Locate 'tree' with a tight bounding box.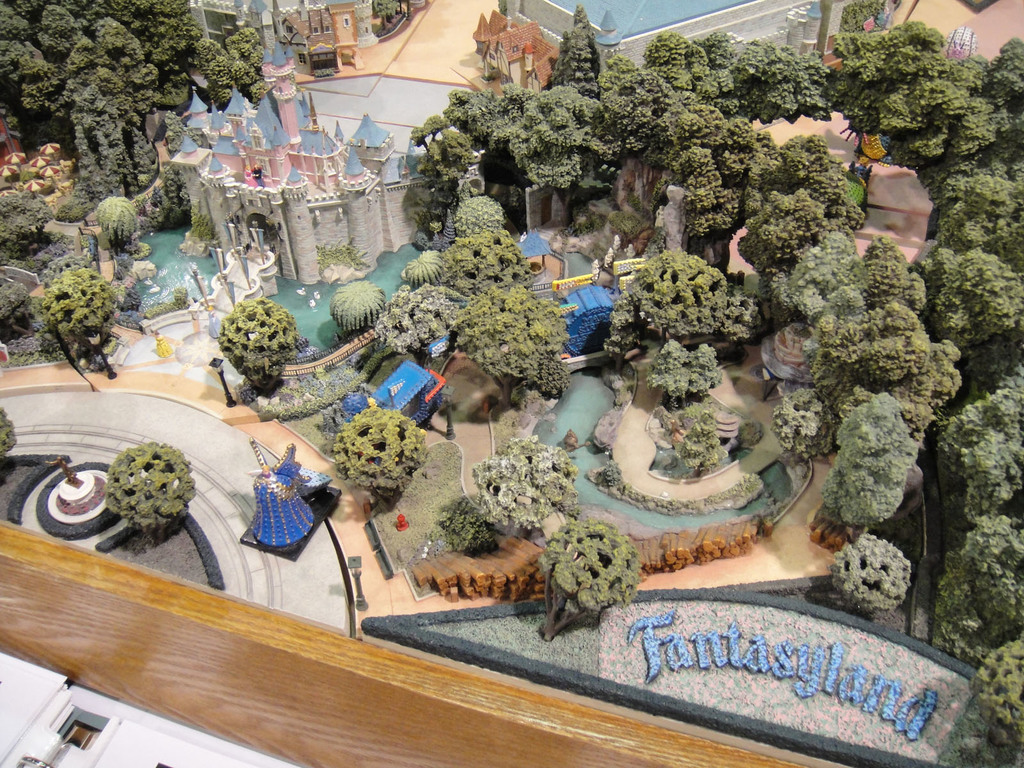
box(107, 442, 205, 536).
